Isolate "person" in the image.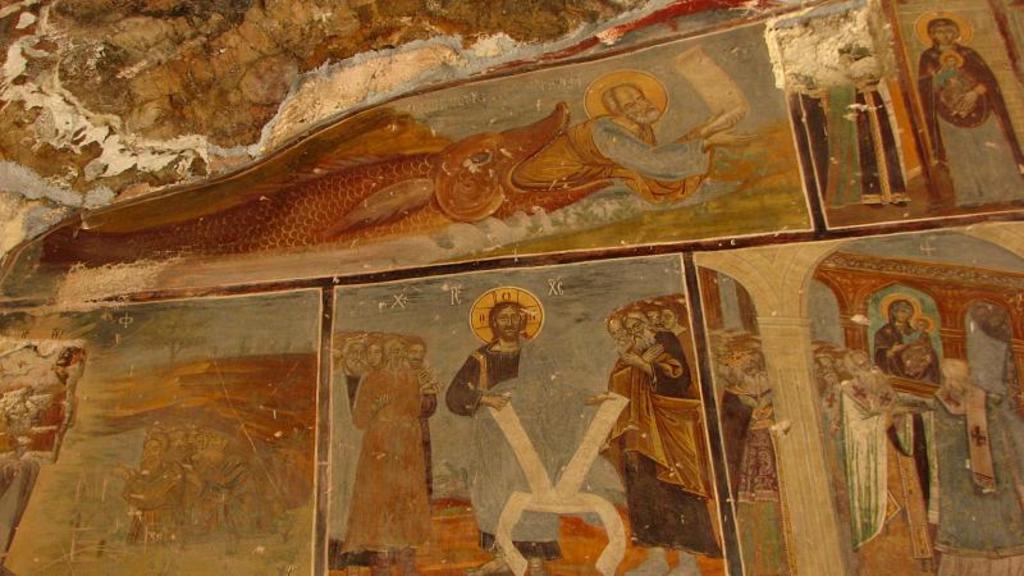
Isolated region: <bbox>404, 337, 430, 495</bbox>.
